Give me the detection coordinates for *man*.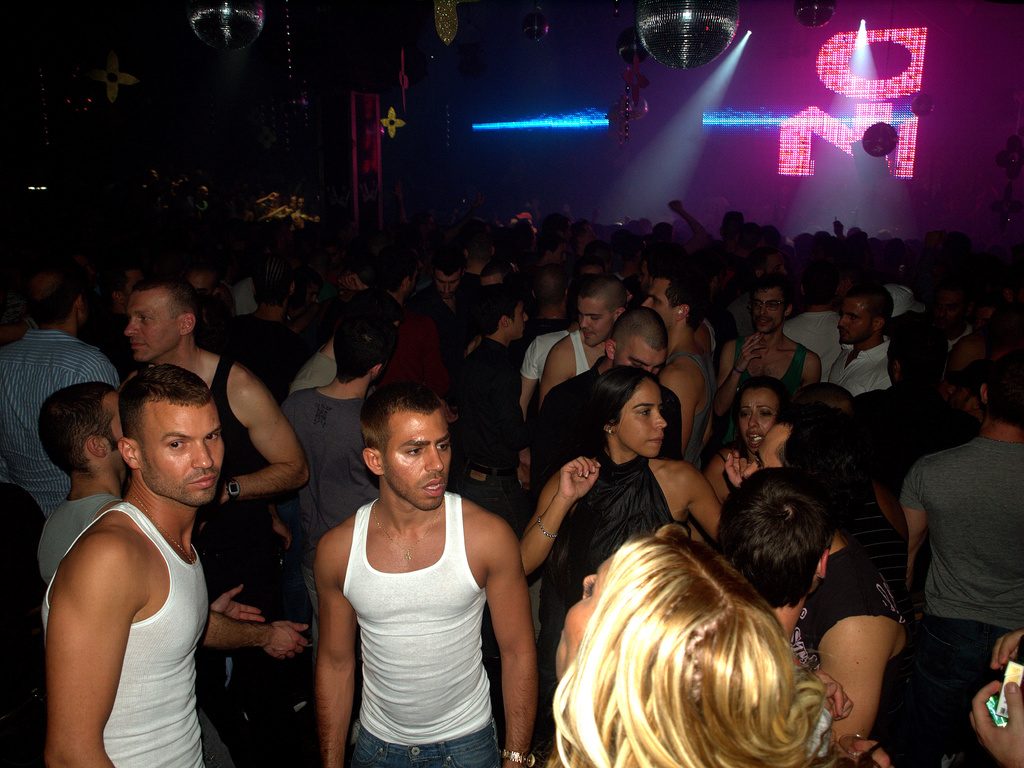
BBox(455, 294, 529, 530).
